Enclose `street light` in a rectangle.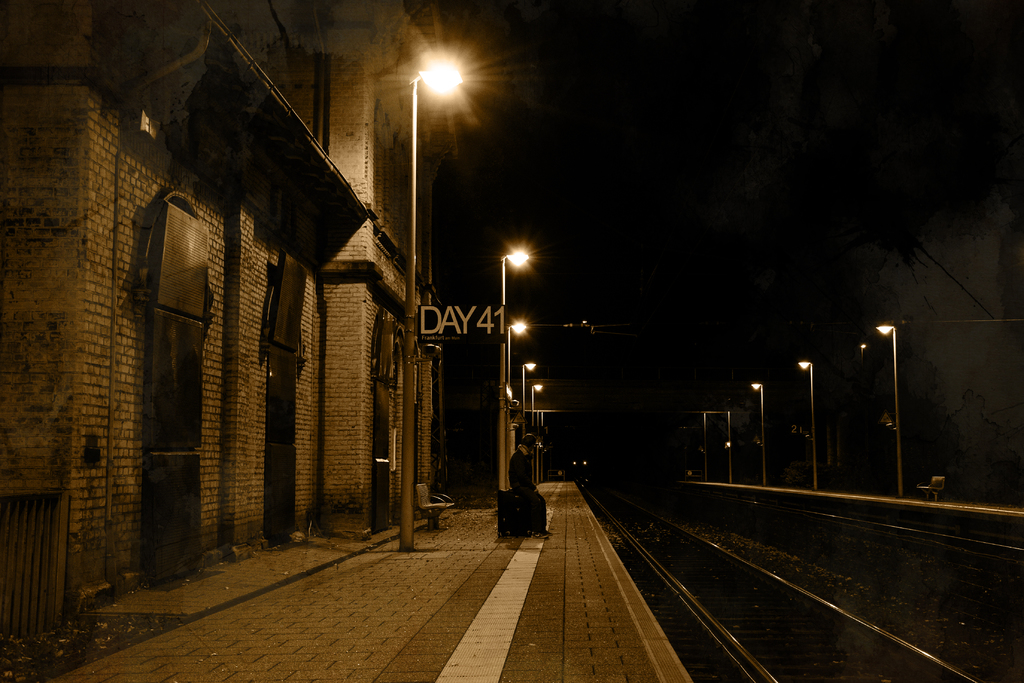
region(501, 247, 525, 488).
